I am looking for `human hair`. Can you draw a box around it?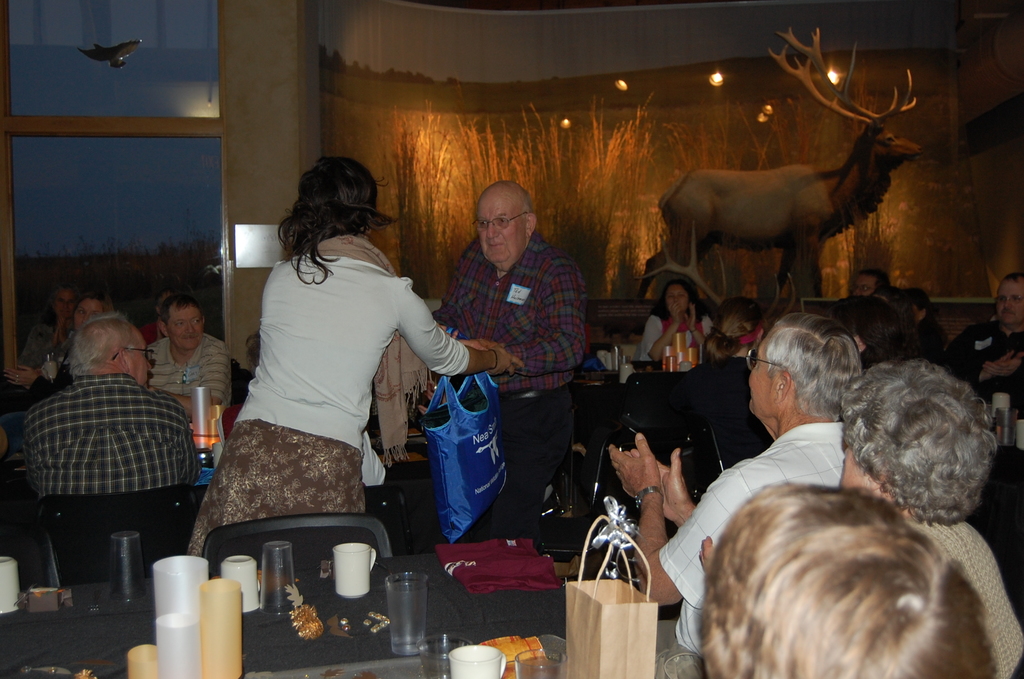
Sure, the bounding box is {"x1": 838, "y1": 355, "x2": 997, "y2": 524}.
